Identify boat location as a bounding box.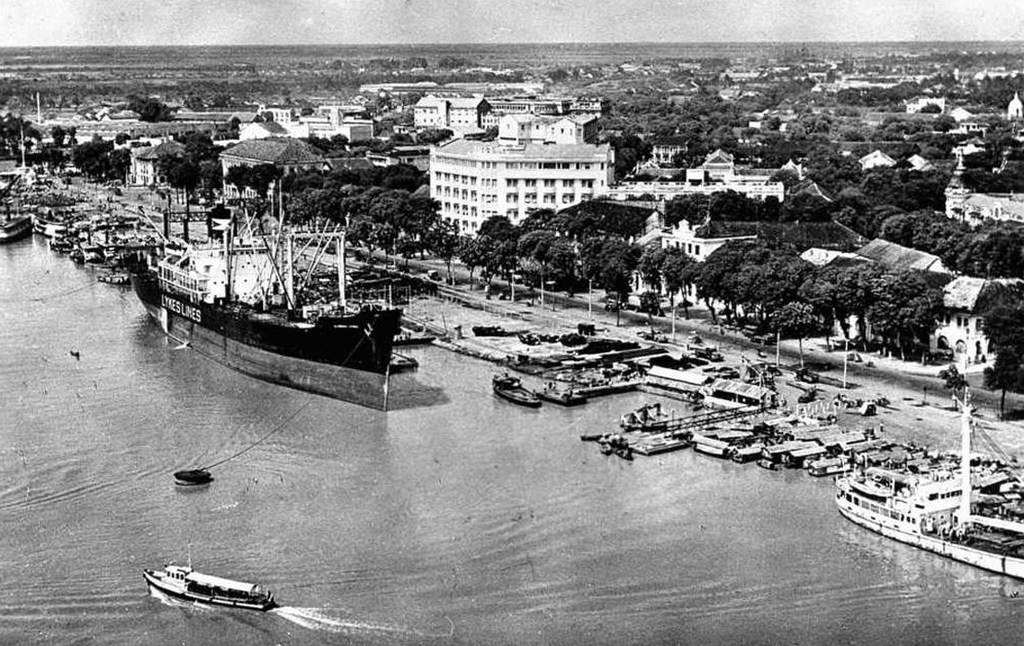
left=123, top=183, right=446, bottom=382.
